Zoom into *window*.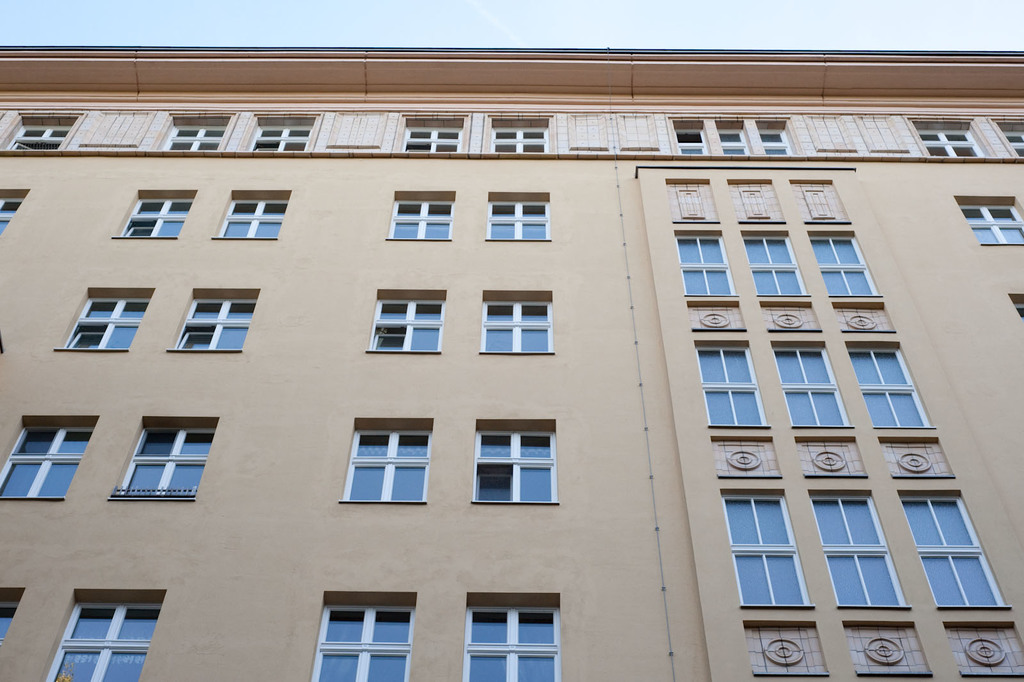
Zoom target: rect(383, 197, 454, 240).
